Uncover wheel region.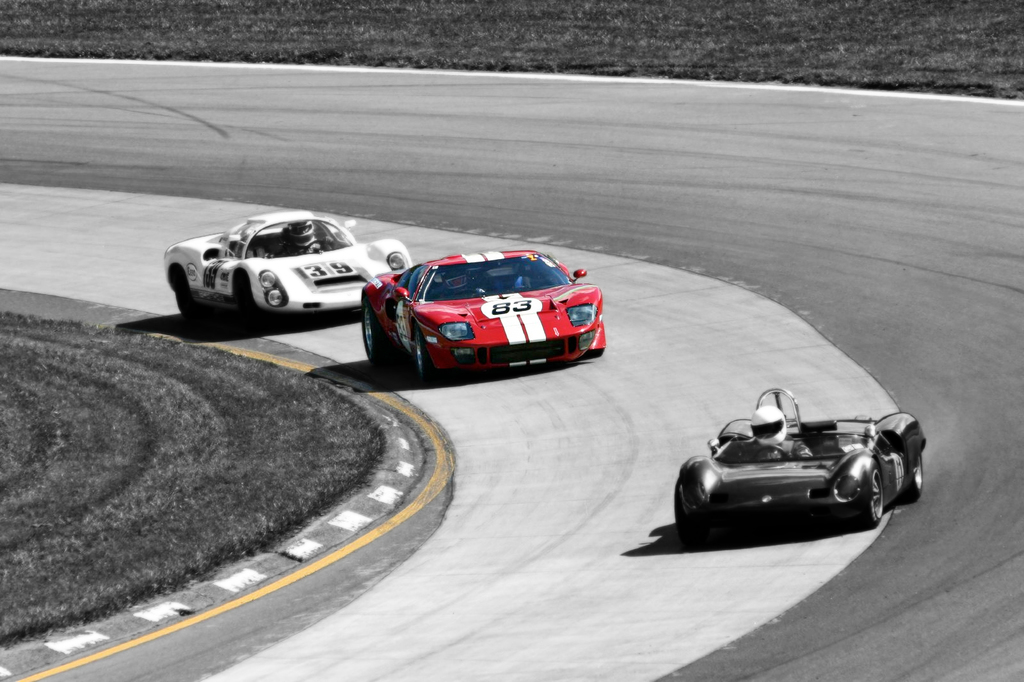
Uncovered: [858,468,884,529].
